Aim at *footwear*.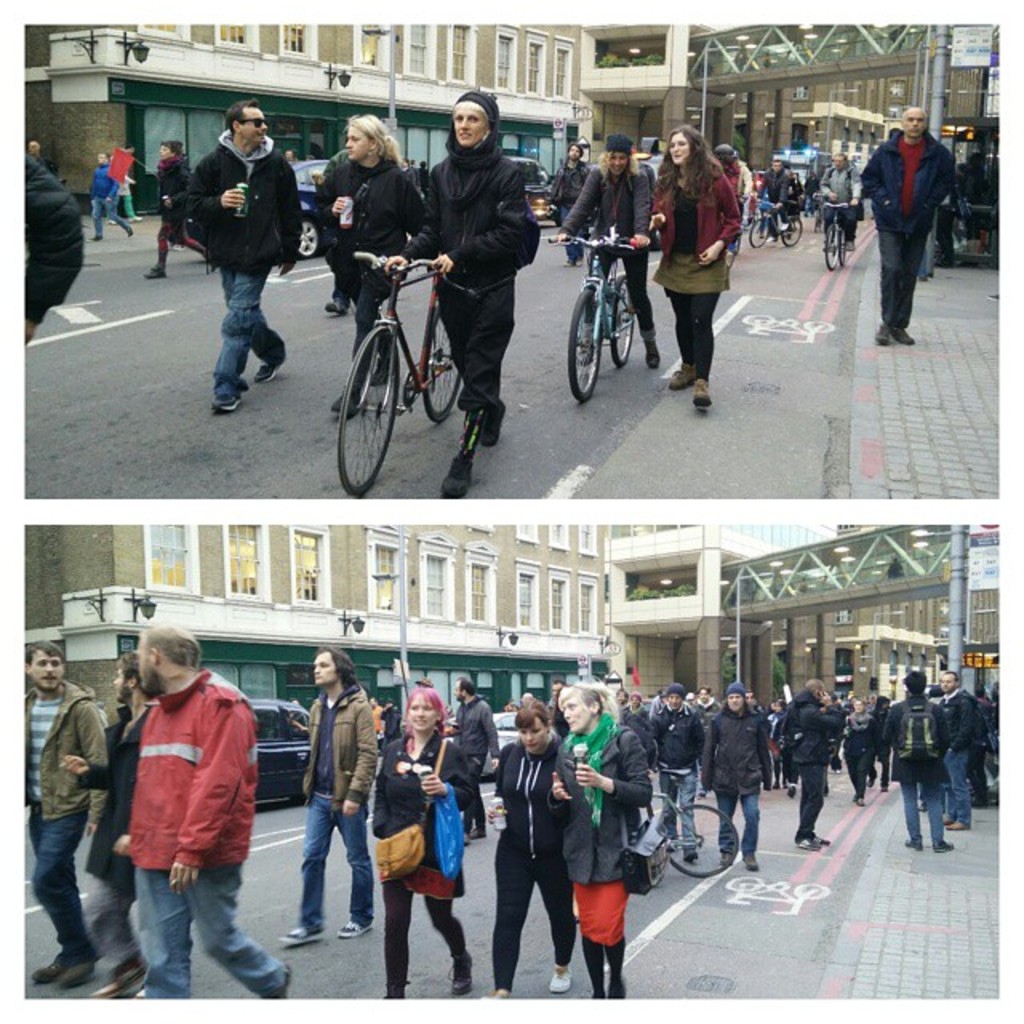
Aimed at rect(718, 850, 733, 867).
